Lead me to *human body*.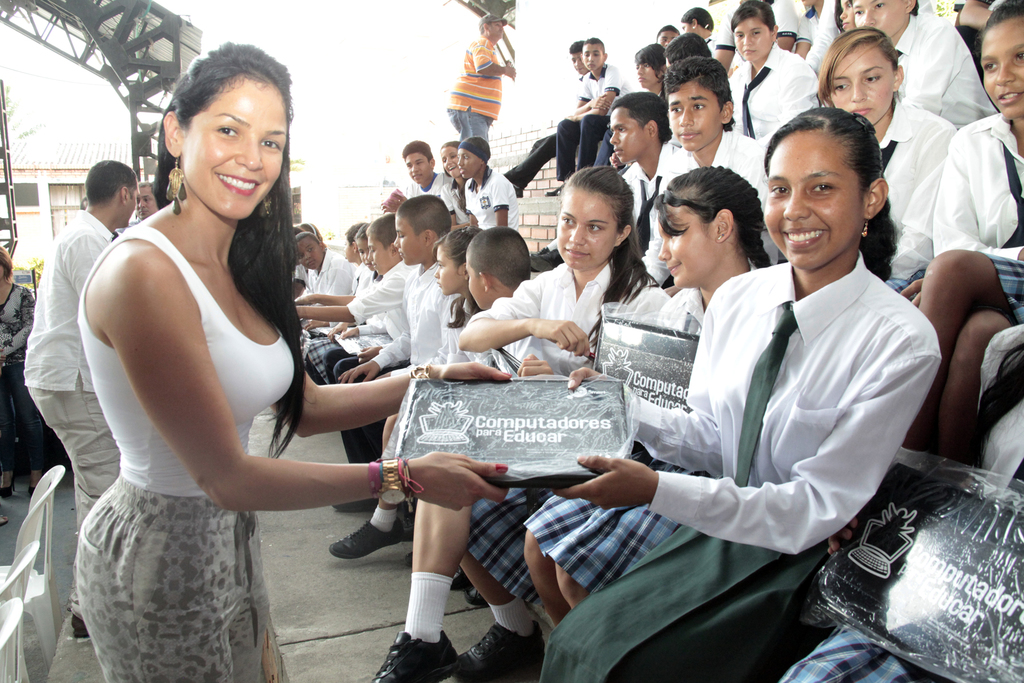
Lead to locate(446, 37, 514, 161).
